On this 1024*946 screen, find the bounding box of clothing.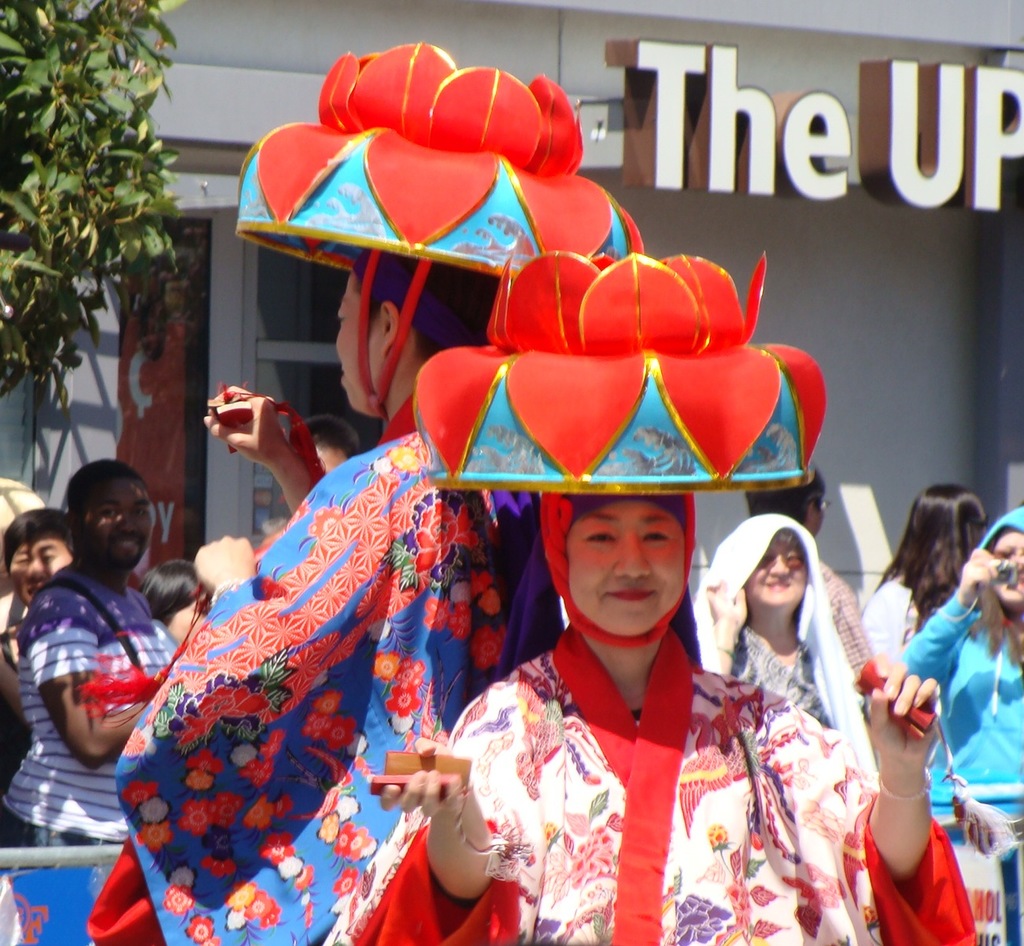
Bounding box: <box>0,641,34,799</box>.
